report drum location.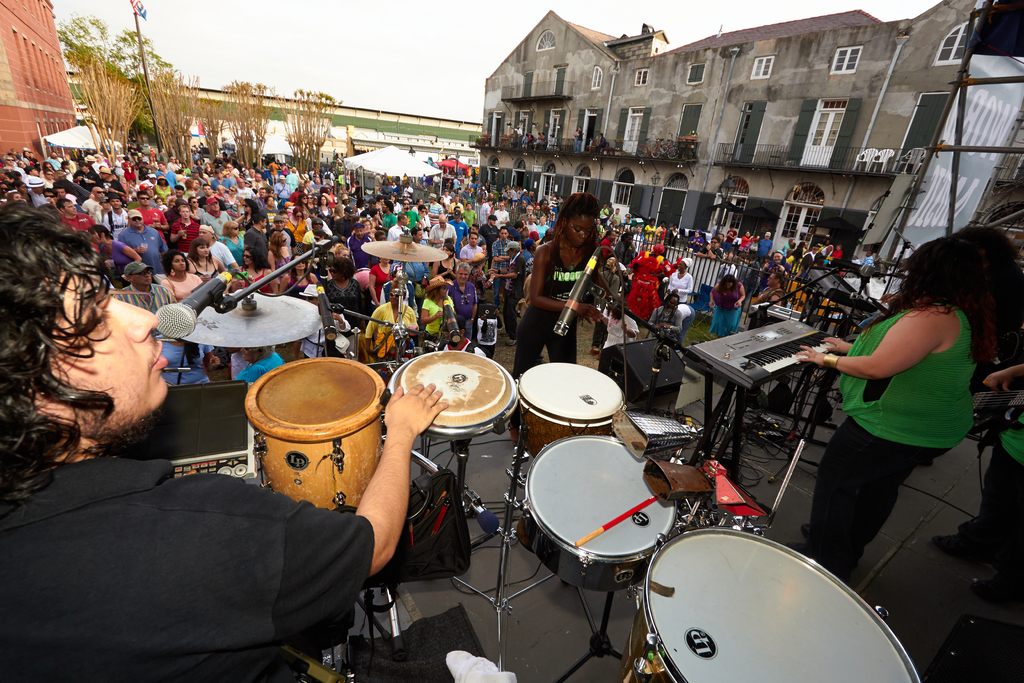
Report: box(520, 435, 680, 594).
